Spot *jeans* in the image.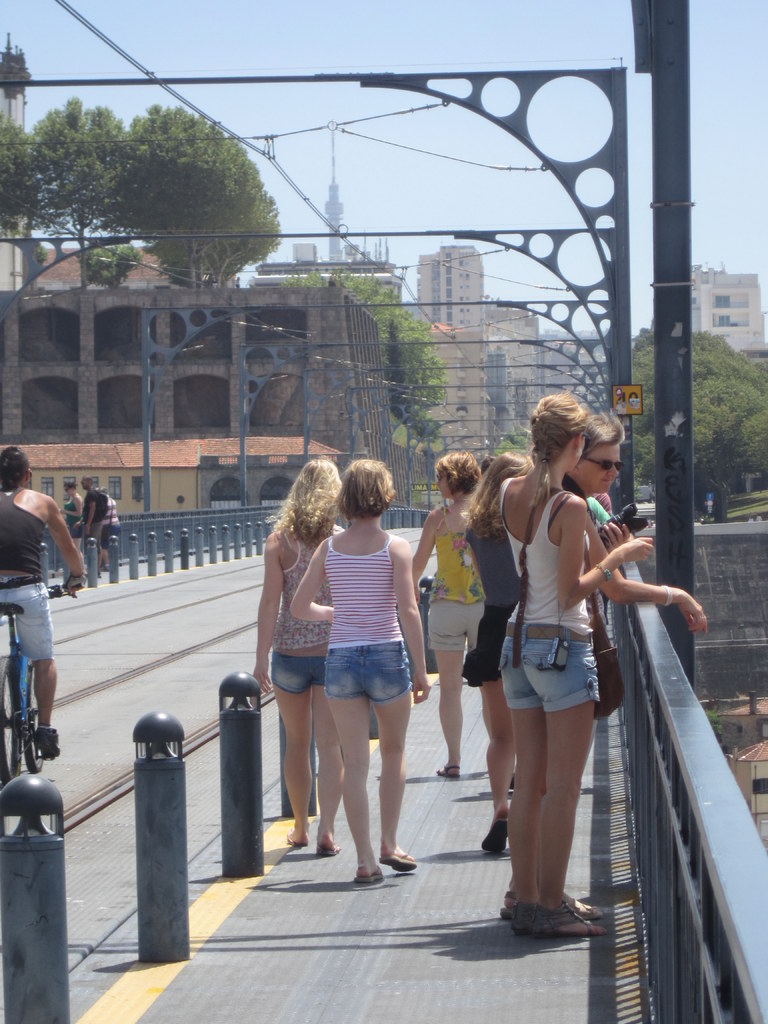
*jeans* found at 322,642,422,702.
